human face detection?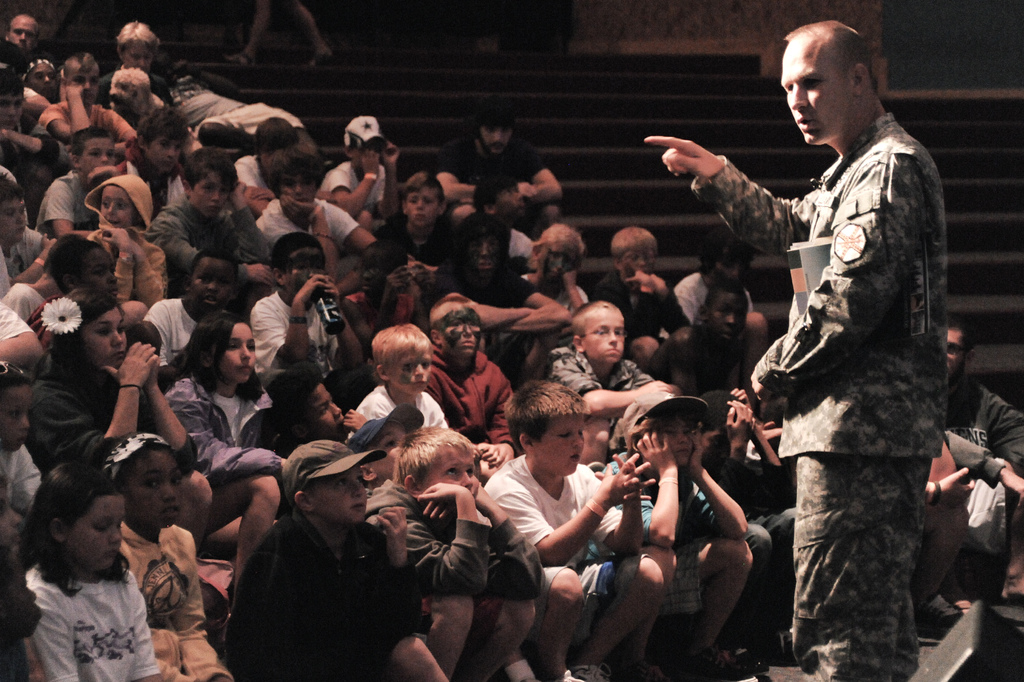
BBox(0, 386, 36, 450)
